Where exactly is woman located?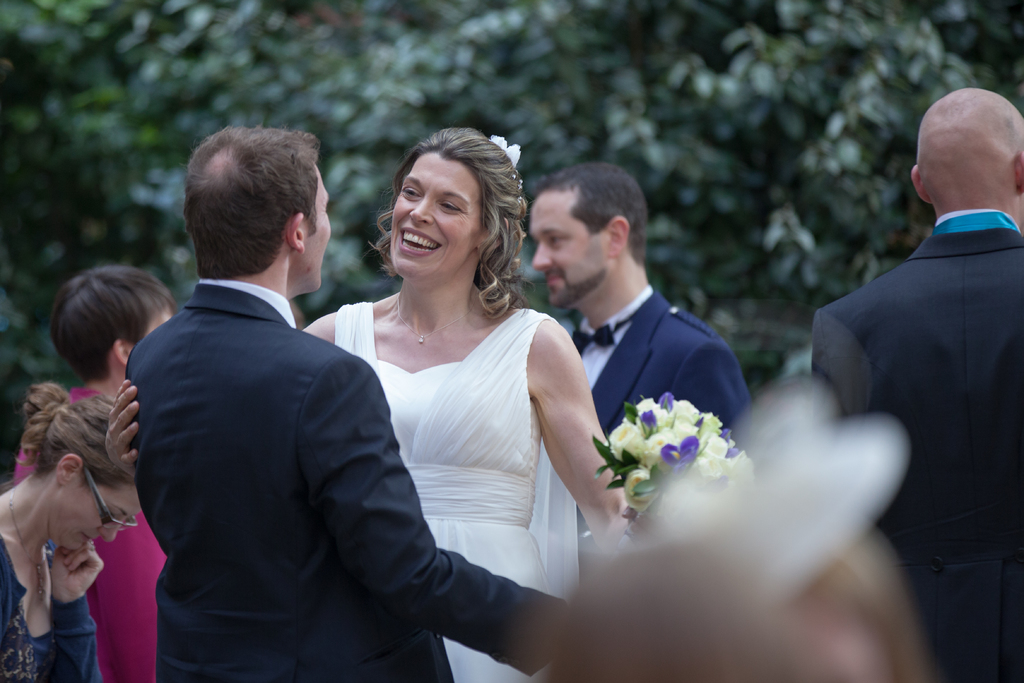
Its bounding box is [x1=13, y1=265, x2=182, y2=682].
